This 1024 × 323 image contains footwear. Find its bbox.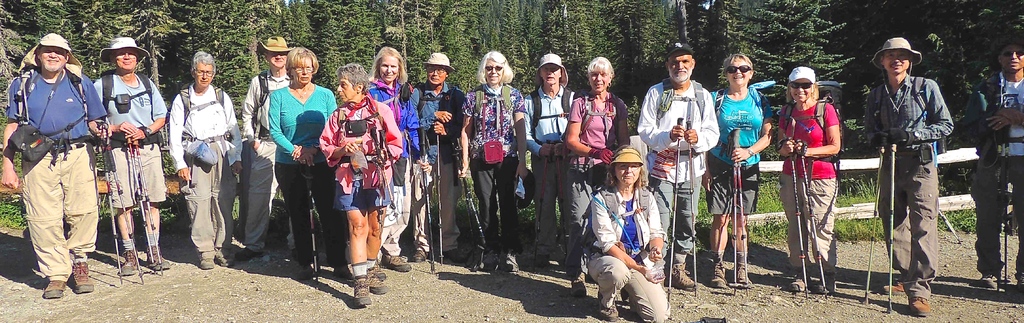
<box>569,267,589,297</box>.
